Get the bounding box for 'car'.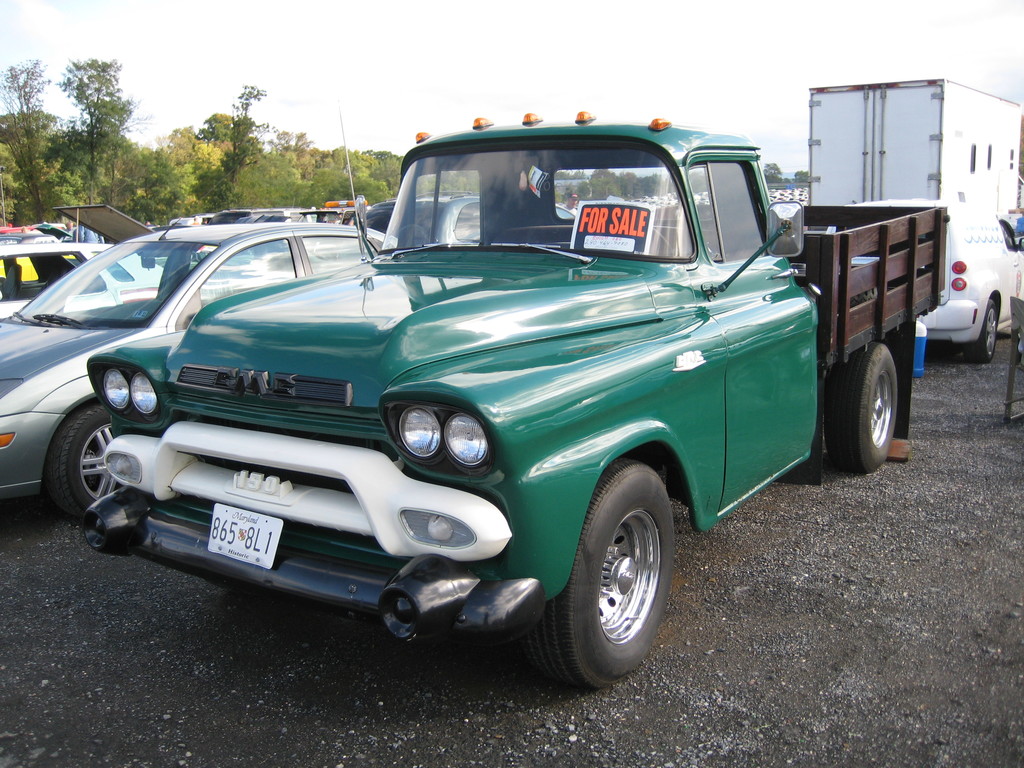
box=[0, 207, 387, 529].
